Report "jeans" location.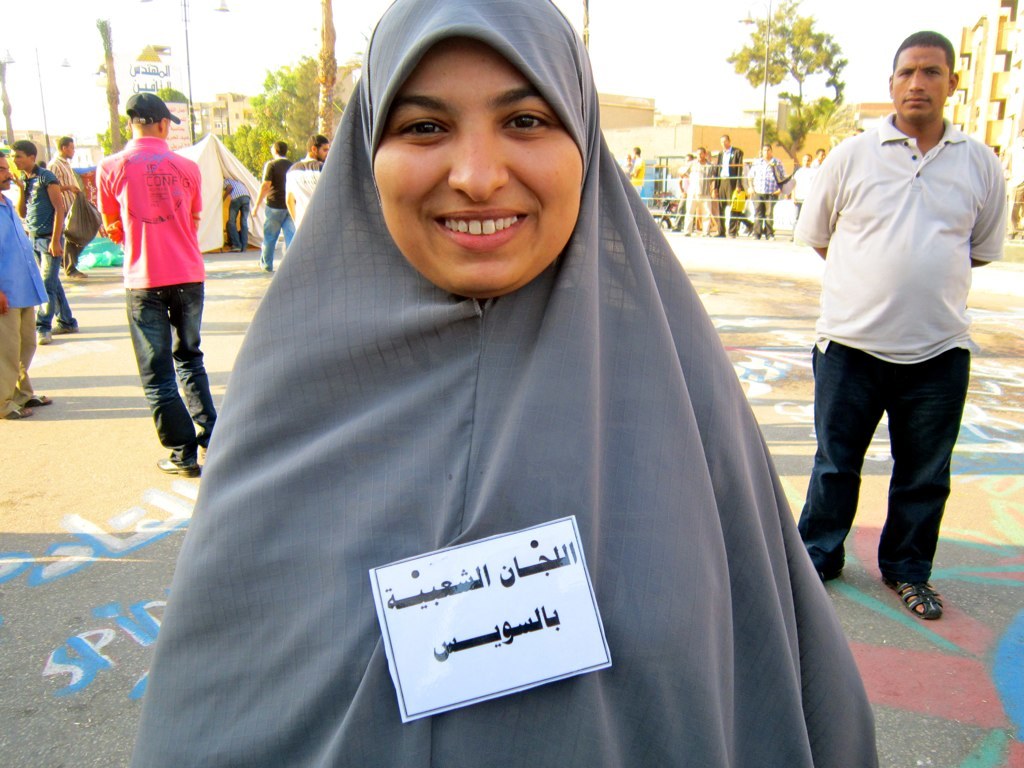
Report: (228, 200, 251, 253).
